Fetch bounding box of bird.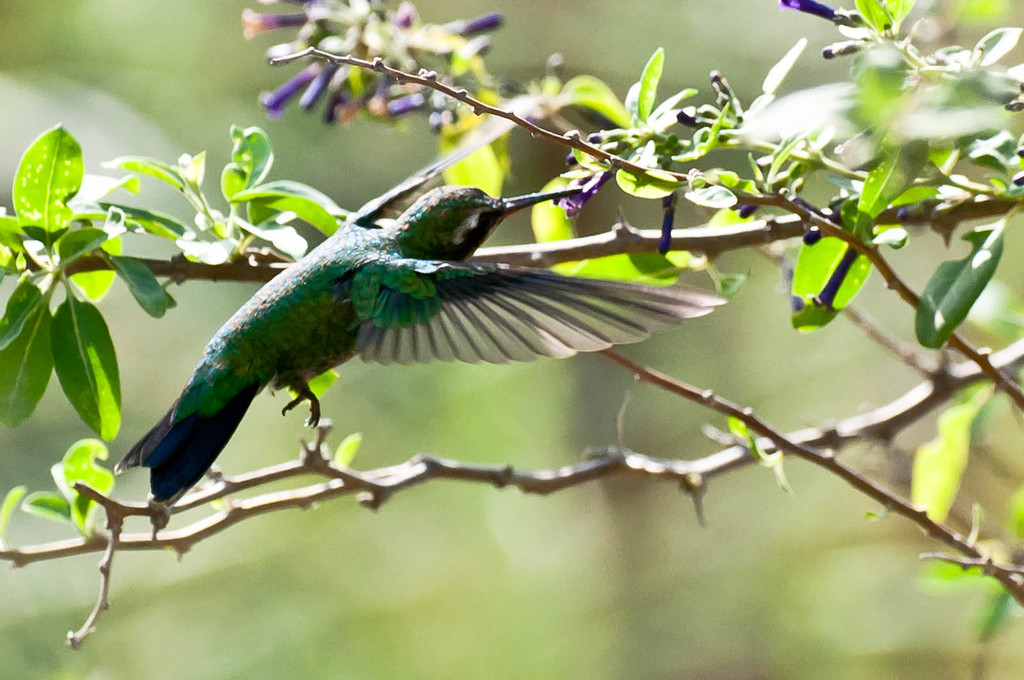
Bbox: (left=93, top=161, right=722, bottom=500).
